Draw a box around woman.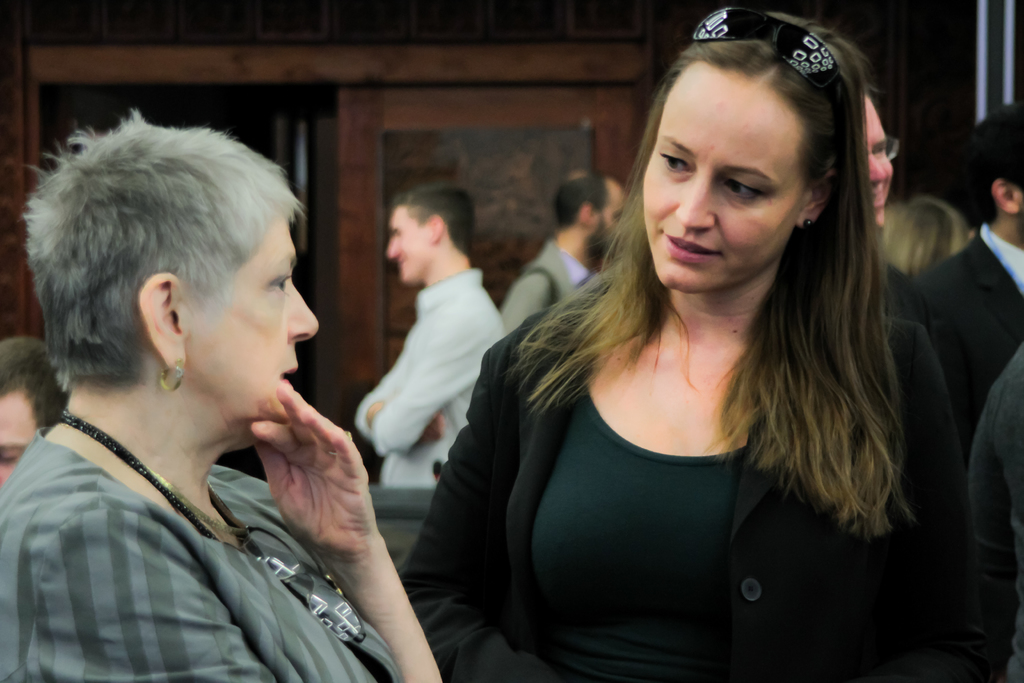
BBox(397, 0, 1023, 682).
